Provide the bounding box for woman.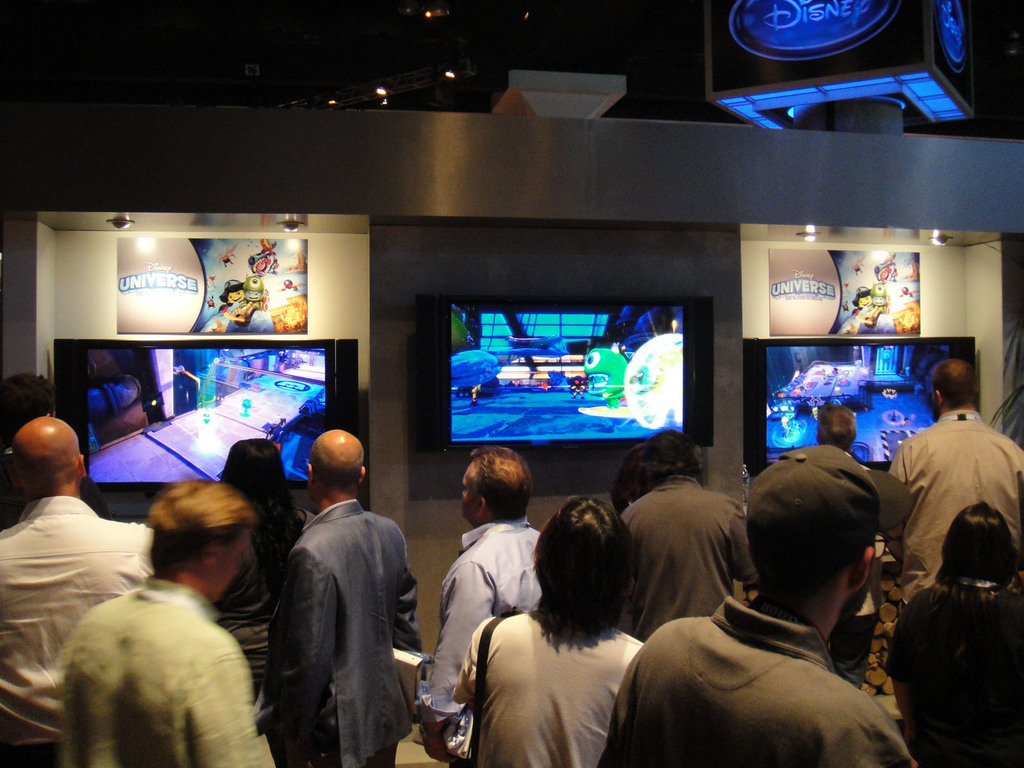
locate(216, 440, 316, 701).
